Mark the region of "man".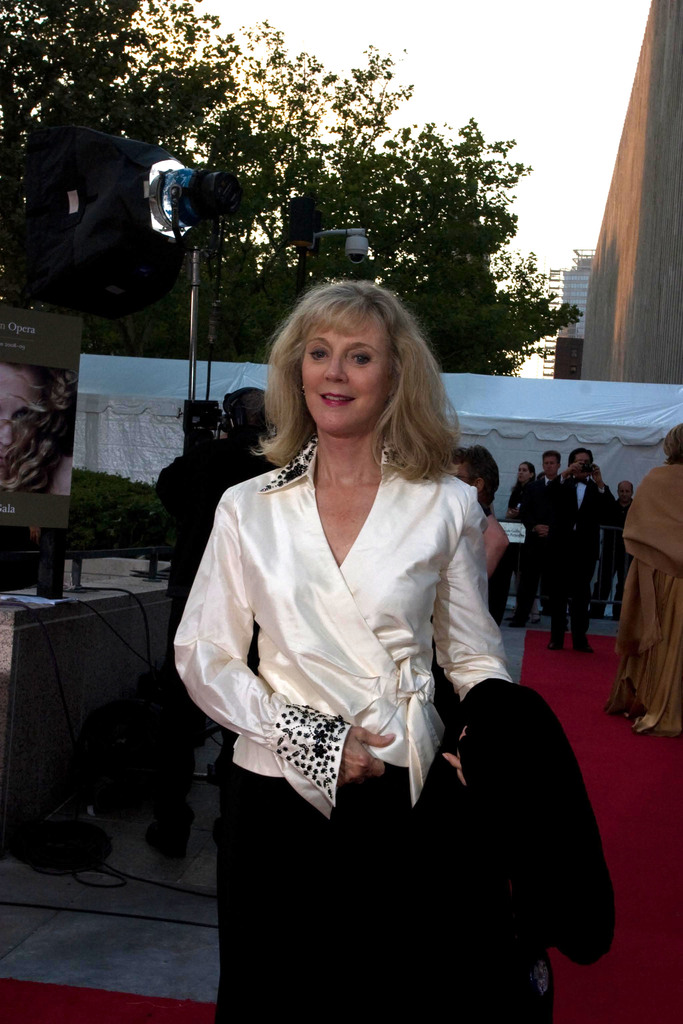
Region: pyautogui.locateOnScreen(438, 440, 515, 634).
